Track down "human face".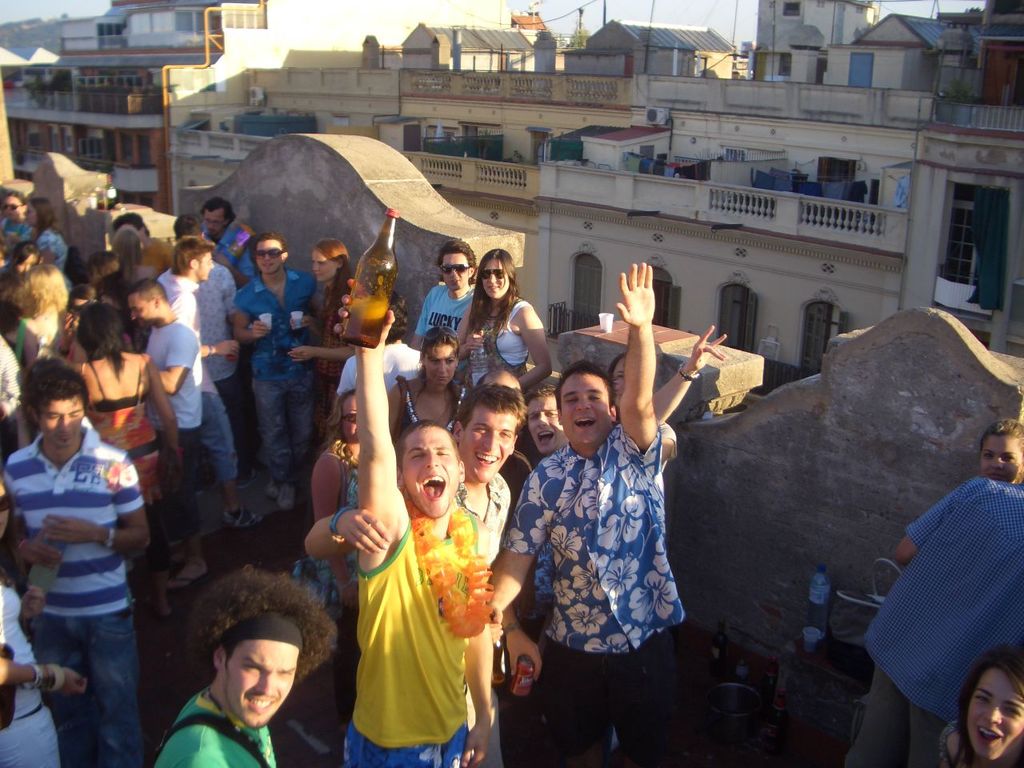
Tracked to l=23, t=202, r=34, b=228.
